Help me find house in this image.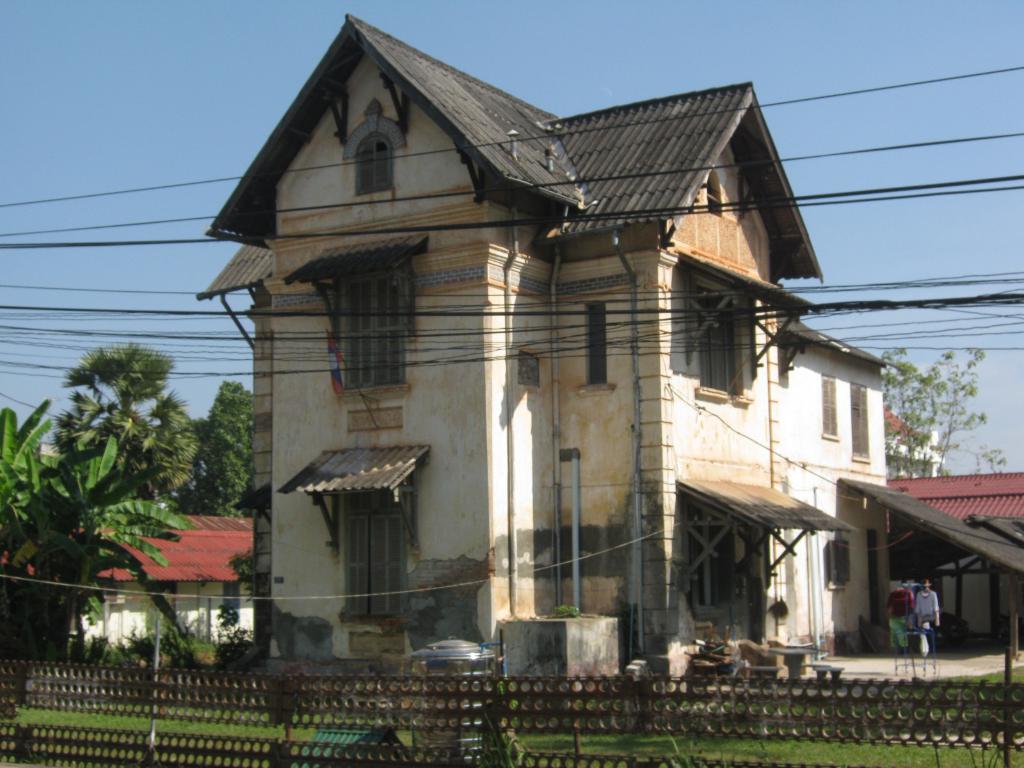
Found it: pyautogui.locateOnScreen(0, 516, 262, 669).
